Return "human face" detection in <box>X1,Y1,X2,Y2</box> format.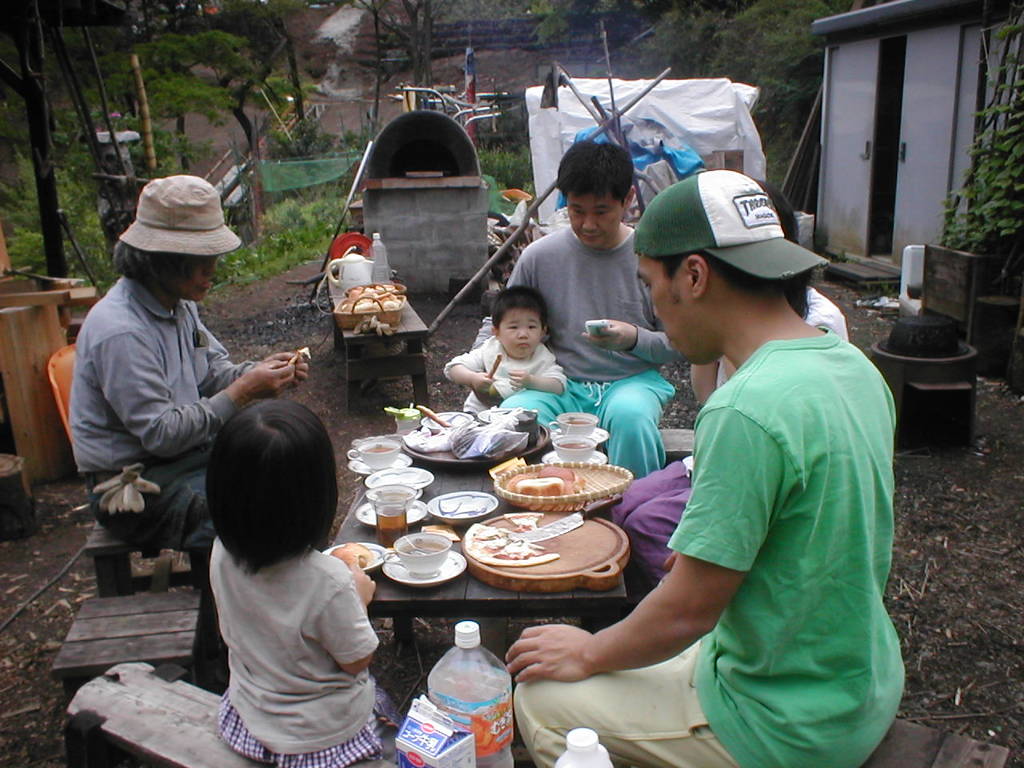
<box>566,194,625,248</box>.
